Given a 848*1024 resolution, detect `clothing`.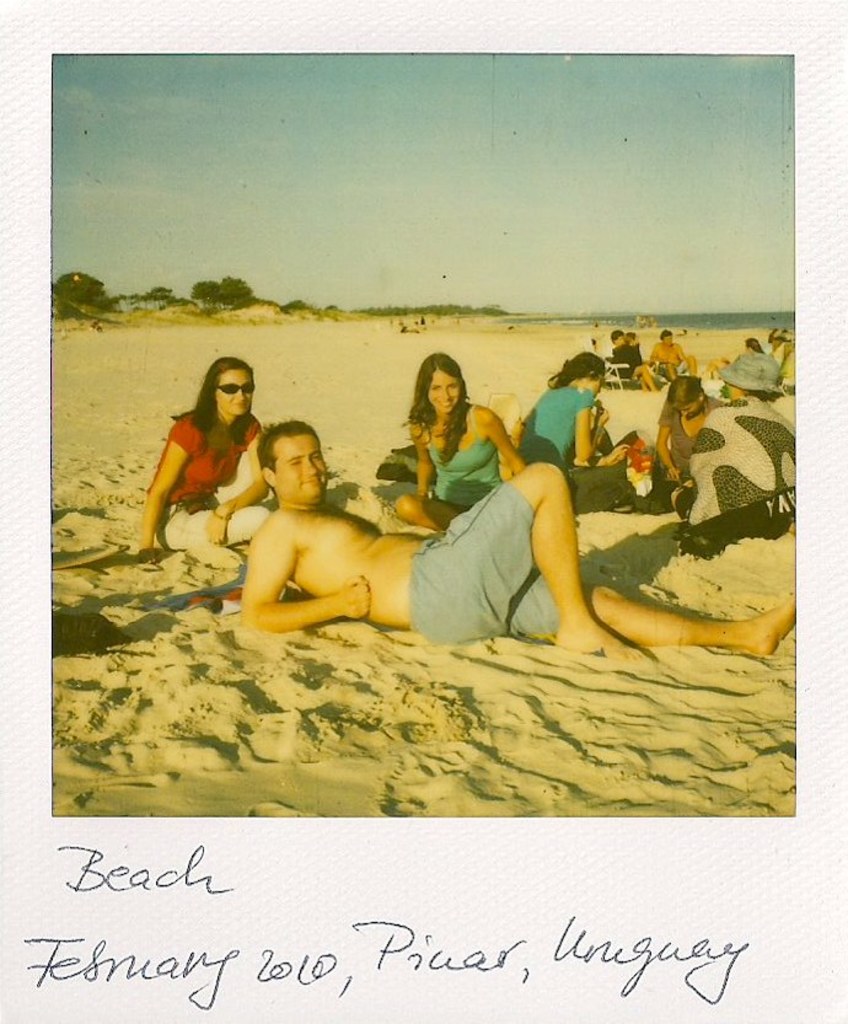
Rect(658, 355, 689, 385).
